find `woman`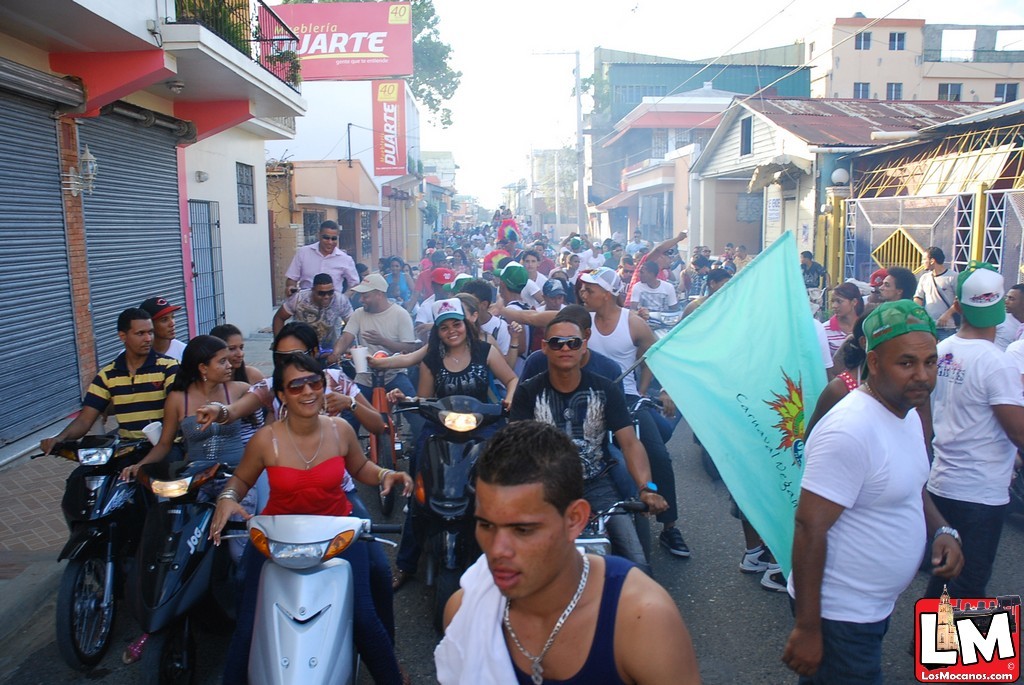
<region>388, 299, 521, 591</region>
